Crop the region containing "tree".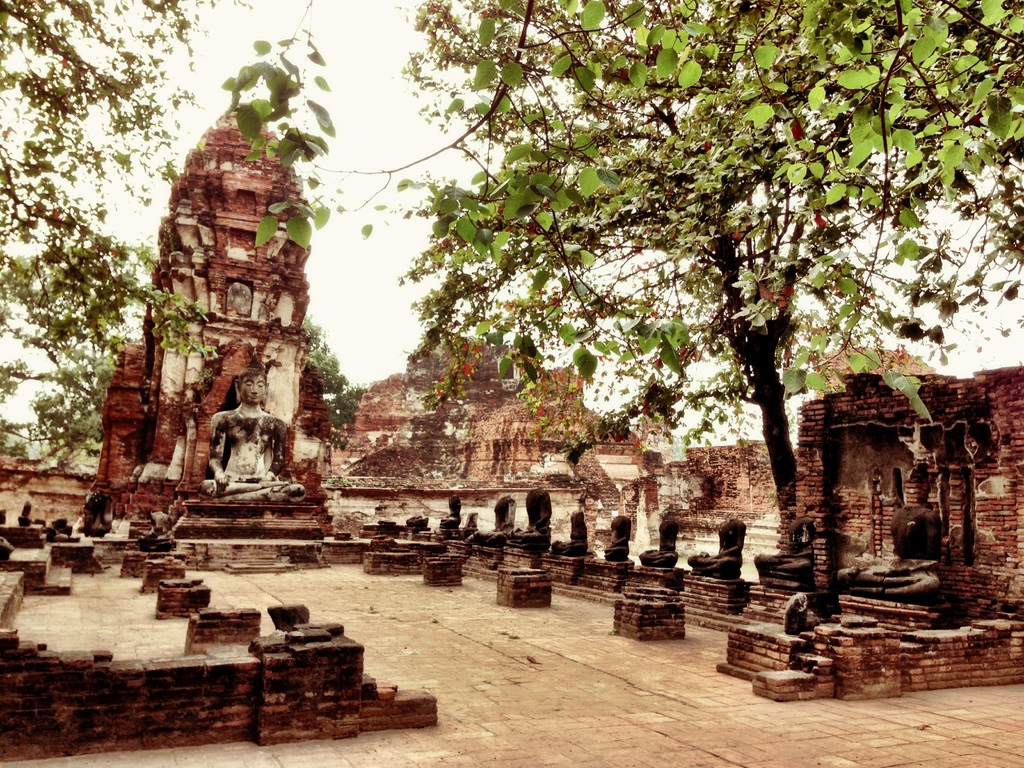
Crop region: Rect(186, 3, 1018, 599).
